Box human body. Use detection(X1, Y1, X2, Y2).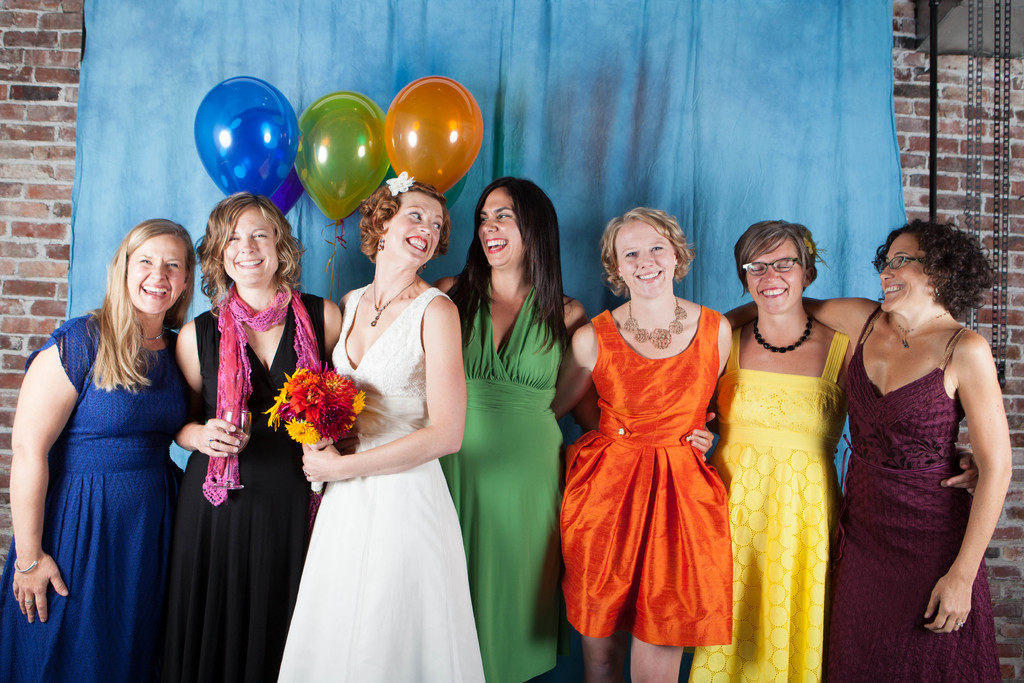
detection(176, 189, 347, 682).
